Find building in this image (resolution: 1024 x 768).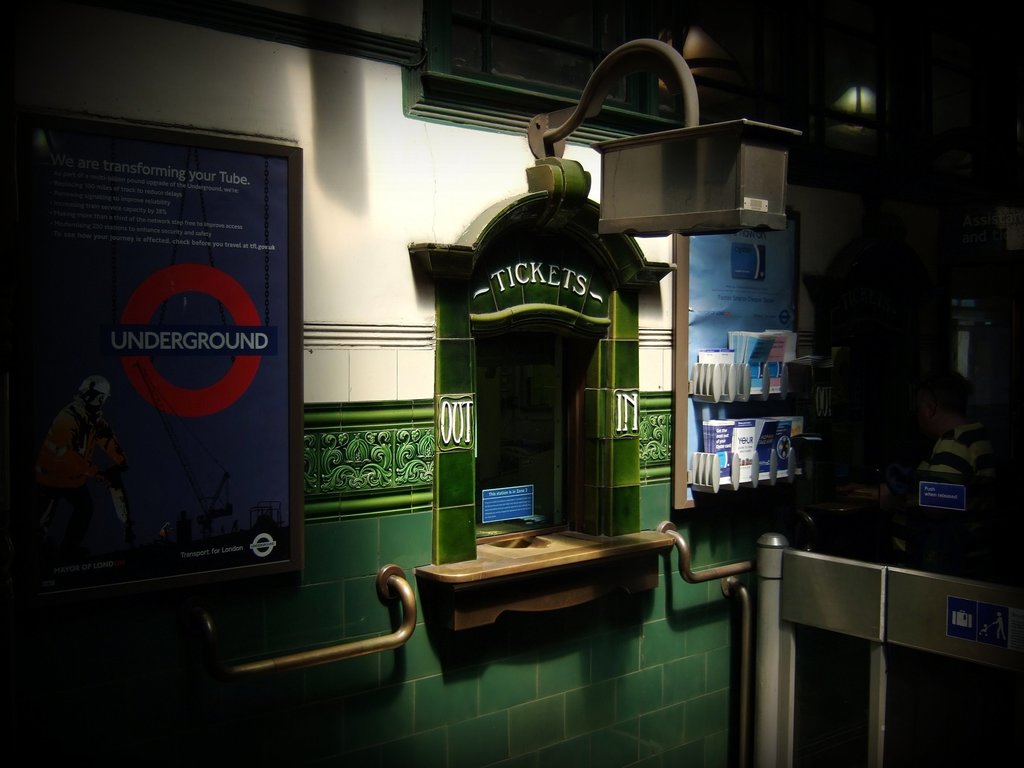
1:0:1023:767.
